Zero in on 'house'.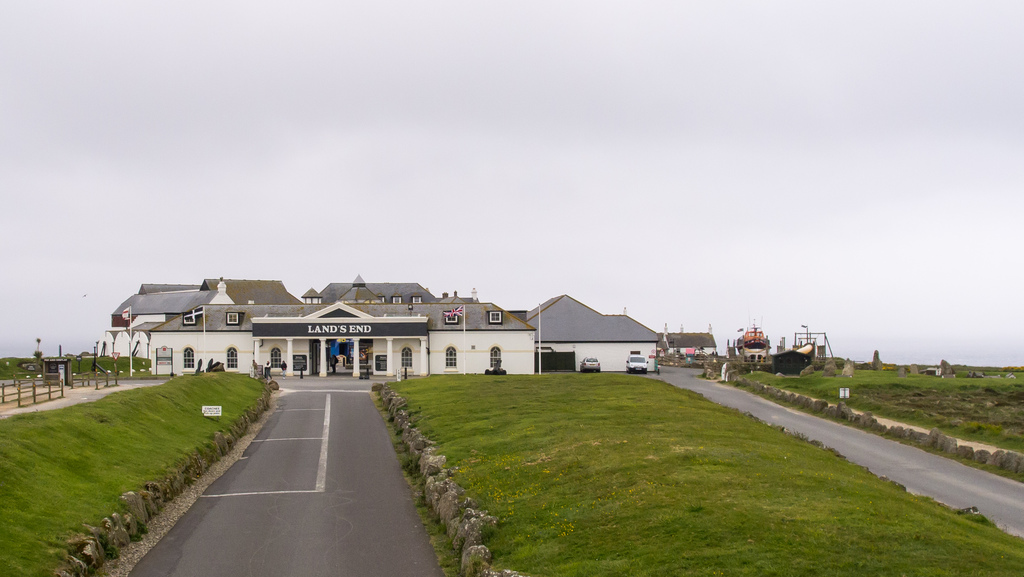
Zeroed in: {"left": 737, "top": 327, "right": 770, "bottom": 362}.
